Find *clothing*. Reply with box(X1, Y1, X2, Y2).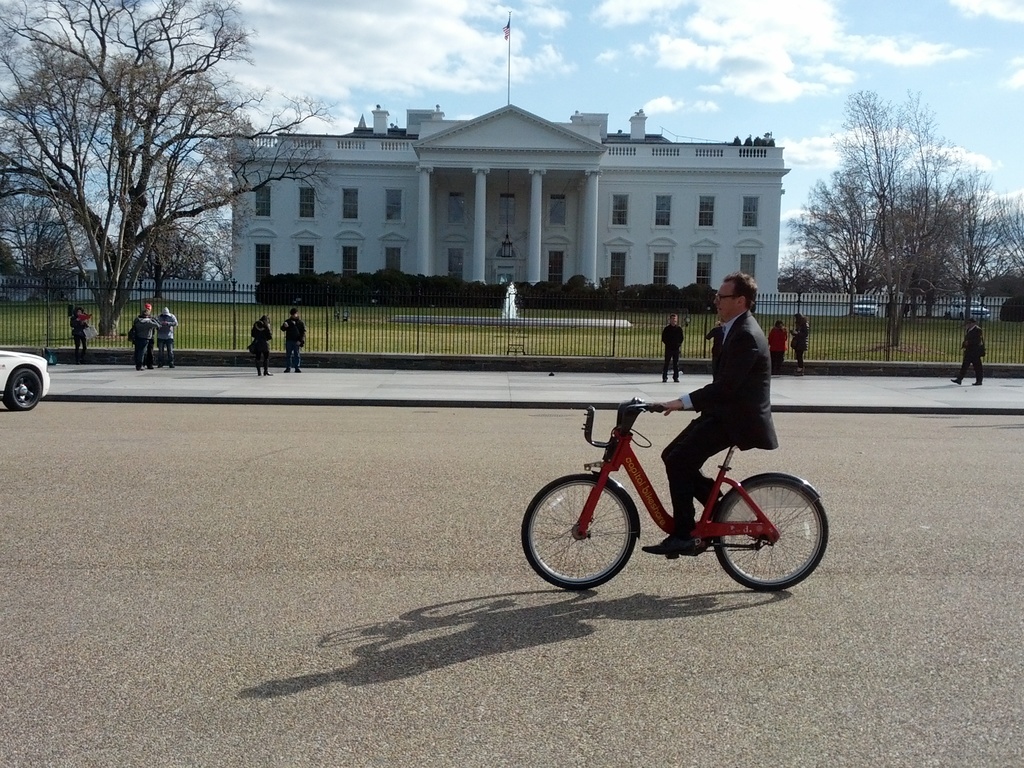
box(282, 317, 308, 367).
